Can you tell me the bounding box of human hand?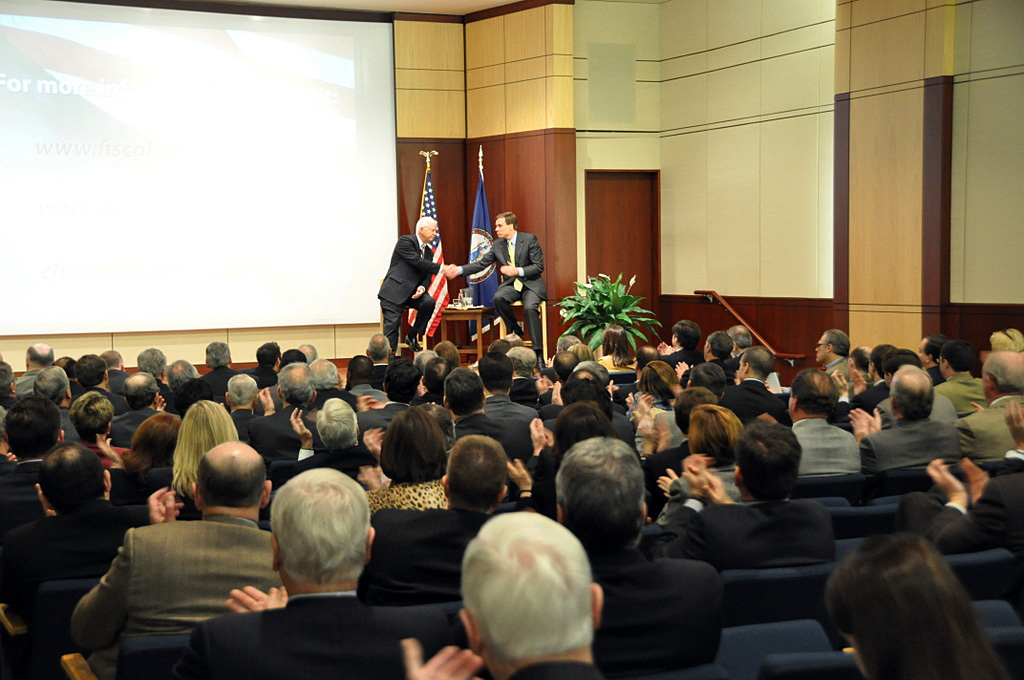
(x1=547, y1=378, x2=563, y2=409).
